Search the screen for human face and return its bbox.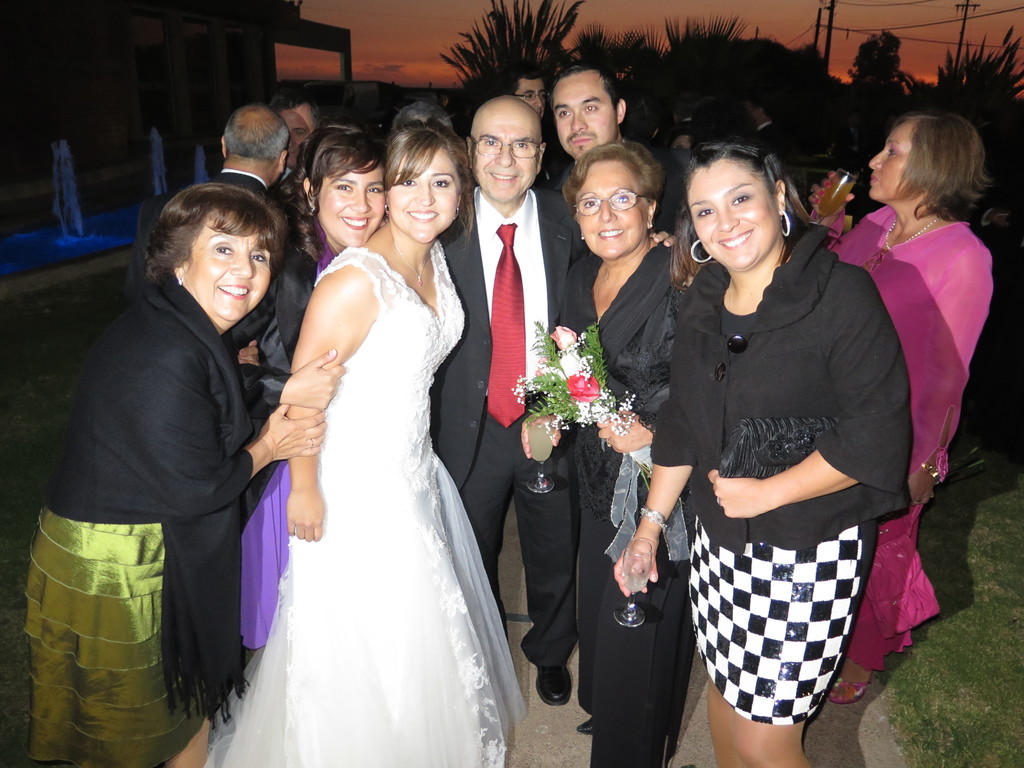
Found: l=276, t=105, r=316, b=170.
